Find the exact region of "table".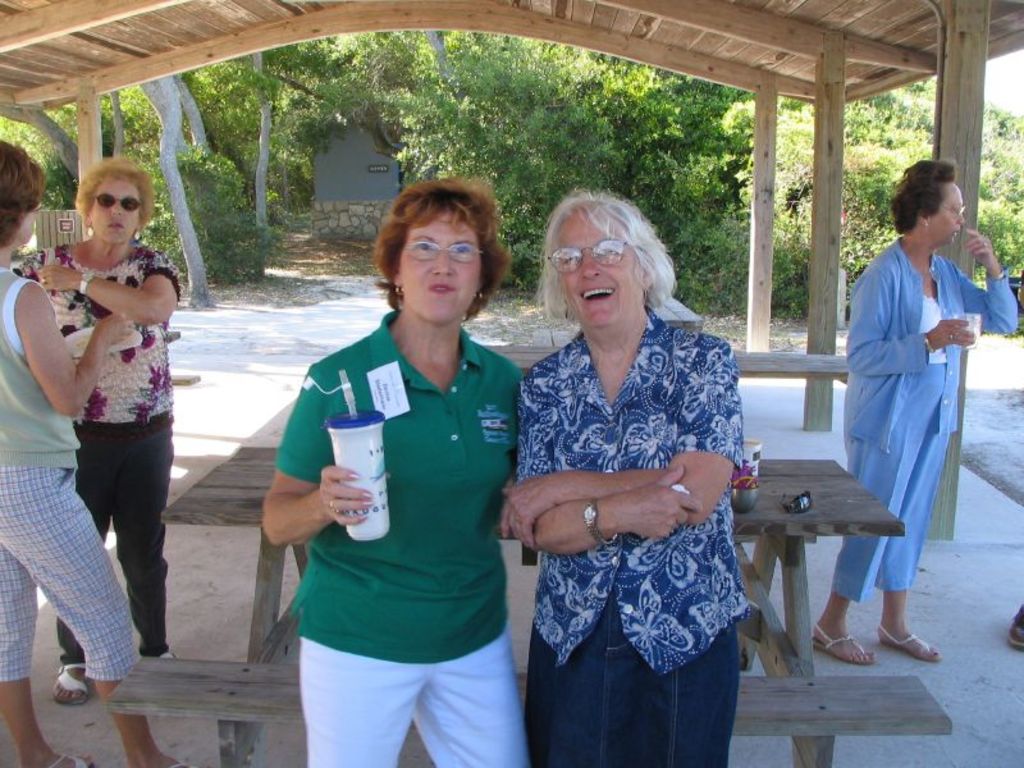
Exact region: <region>486, 342, 850, 440</region>.
